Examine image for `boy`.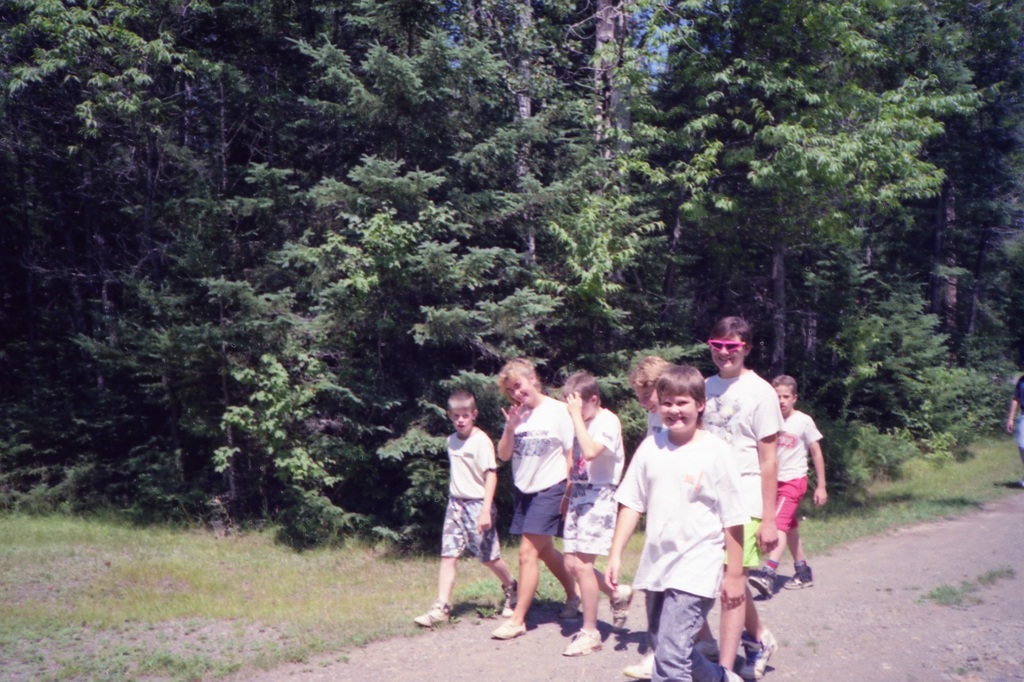
Examination result: 606:363:751:681.
